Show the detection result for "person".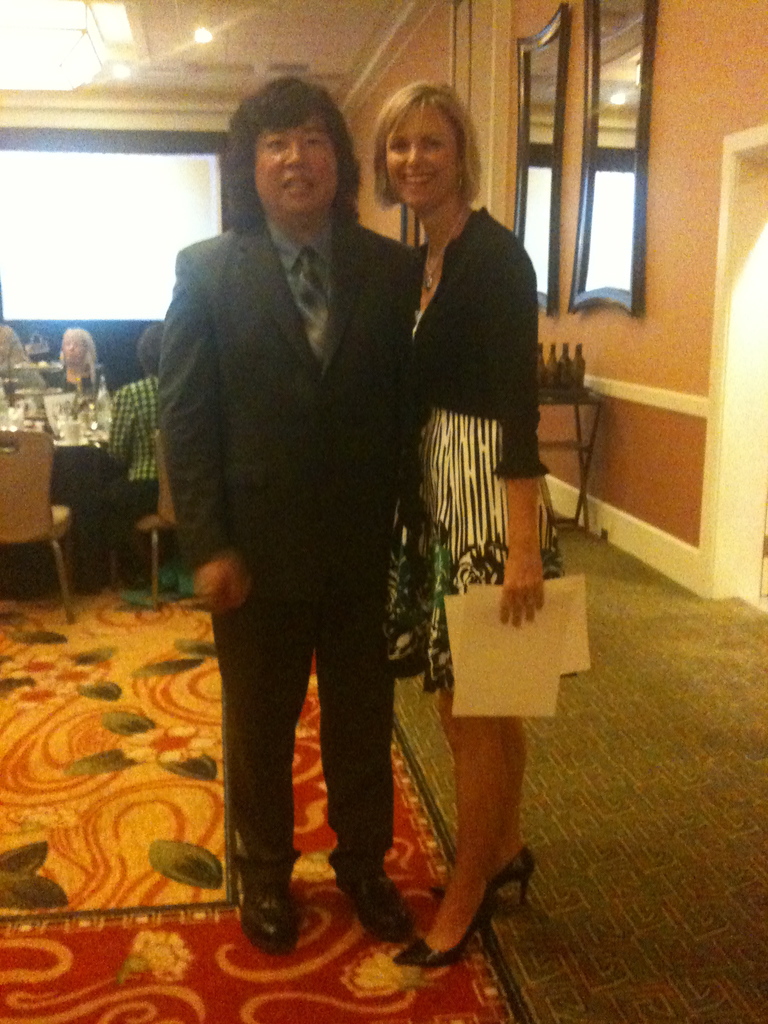
l=101, t=322, r=166, b=576.
